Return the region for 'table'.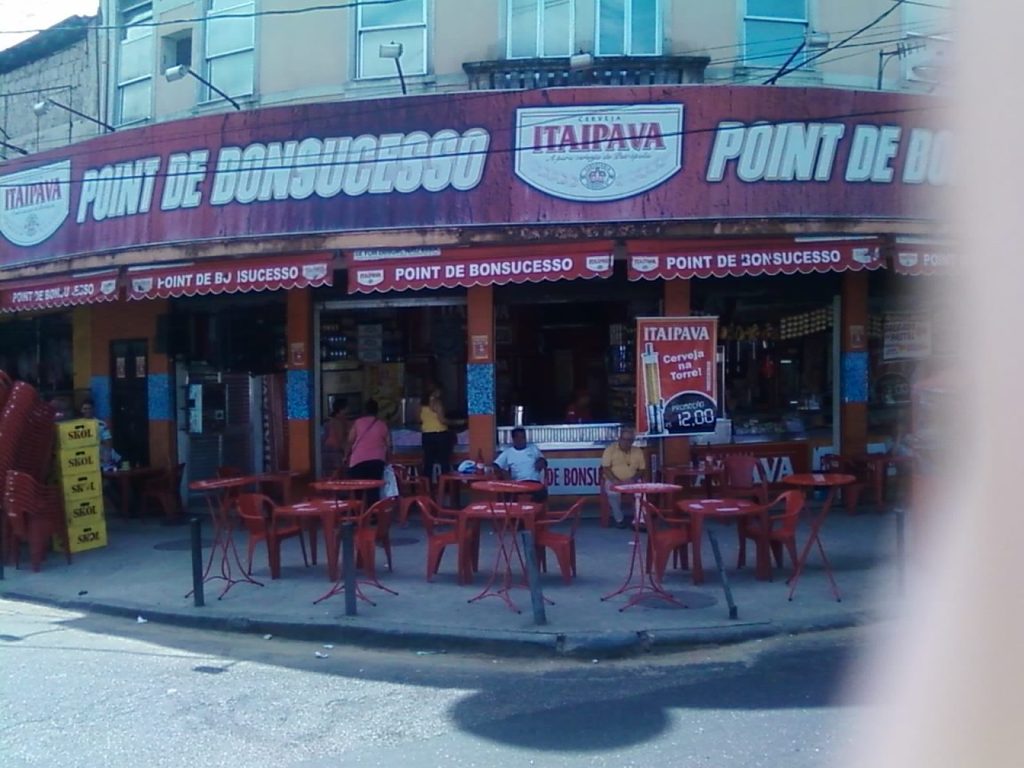
(left=474, top=474, right=556, bottom=616).
